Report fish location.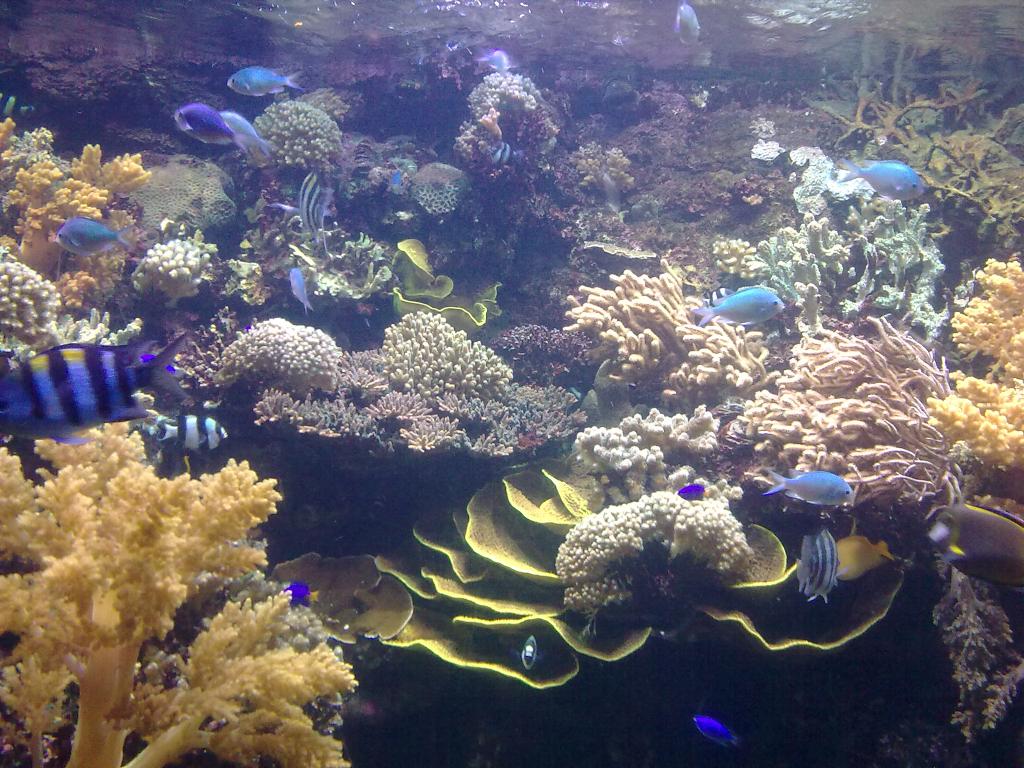
Report: left=485, top=45, right=513, bottom=81.
